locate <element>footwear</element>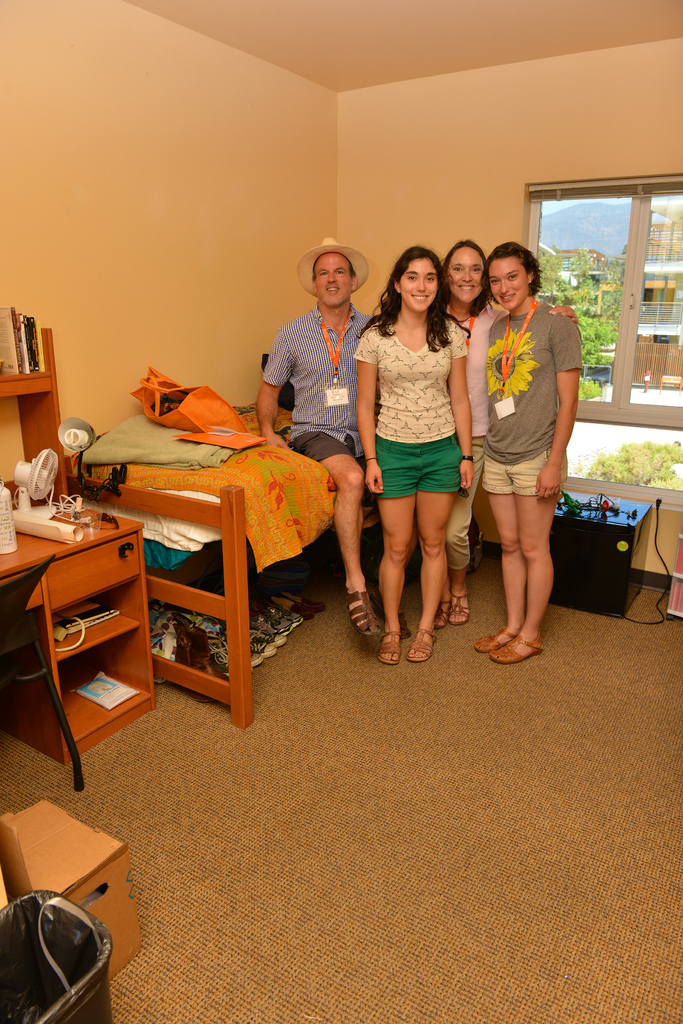
<box>444,568,463,624</box>
